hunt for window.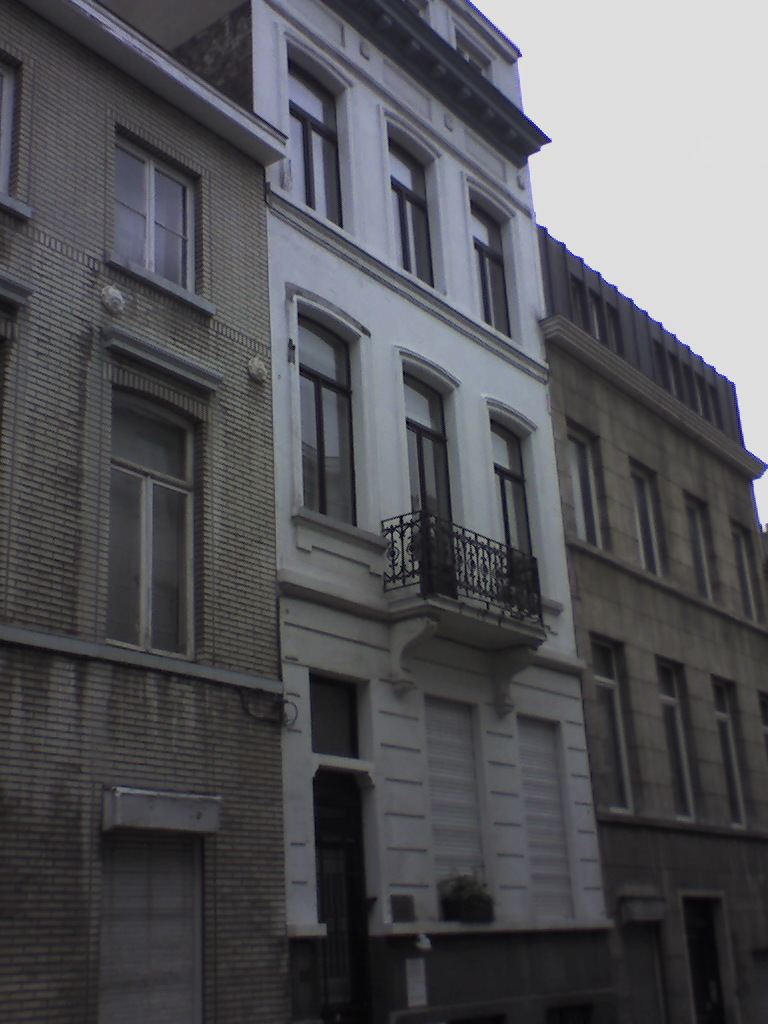
Hunted down at region(733, 521, 767, 631).
